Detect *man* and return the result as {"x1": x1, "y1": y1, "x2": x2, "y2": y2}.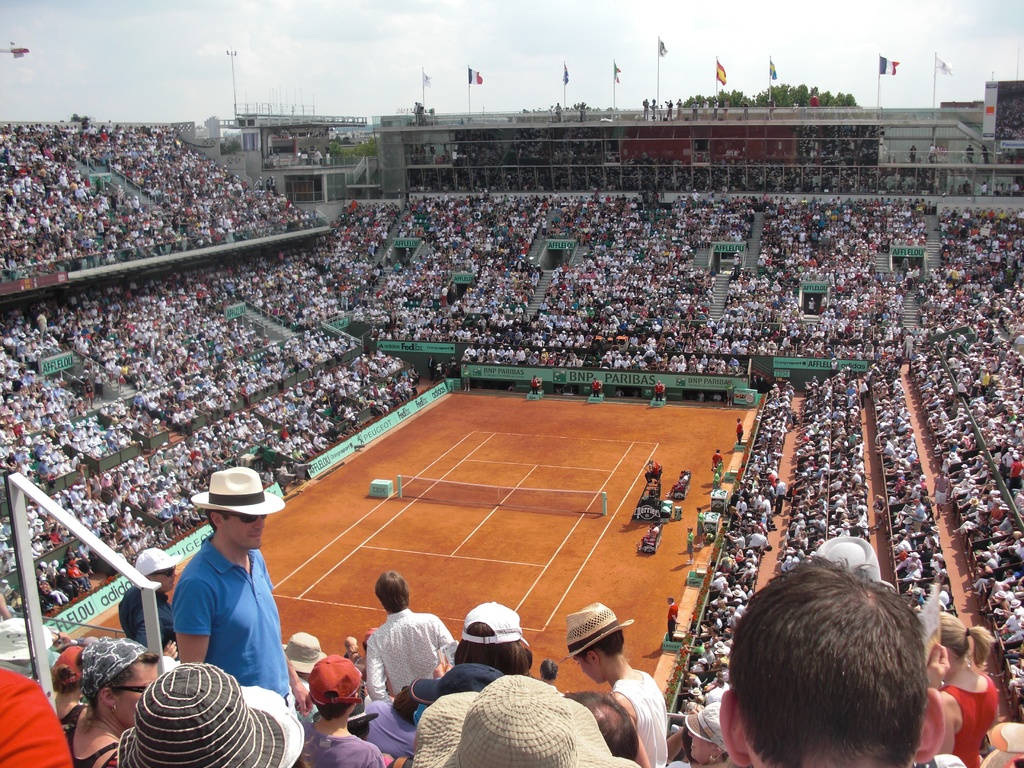
{"x1": 169, "y1": 463, "x2": 300, "y2": 711}.
